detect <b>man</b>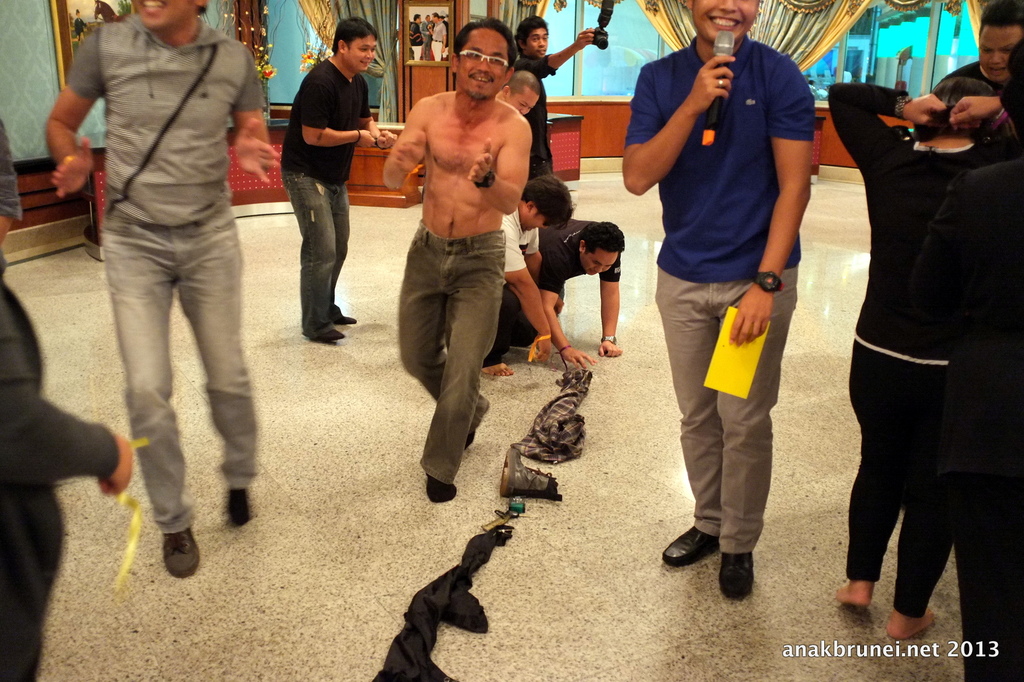
bbox=(945, 0, 1023, 113)
